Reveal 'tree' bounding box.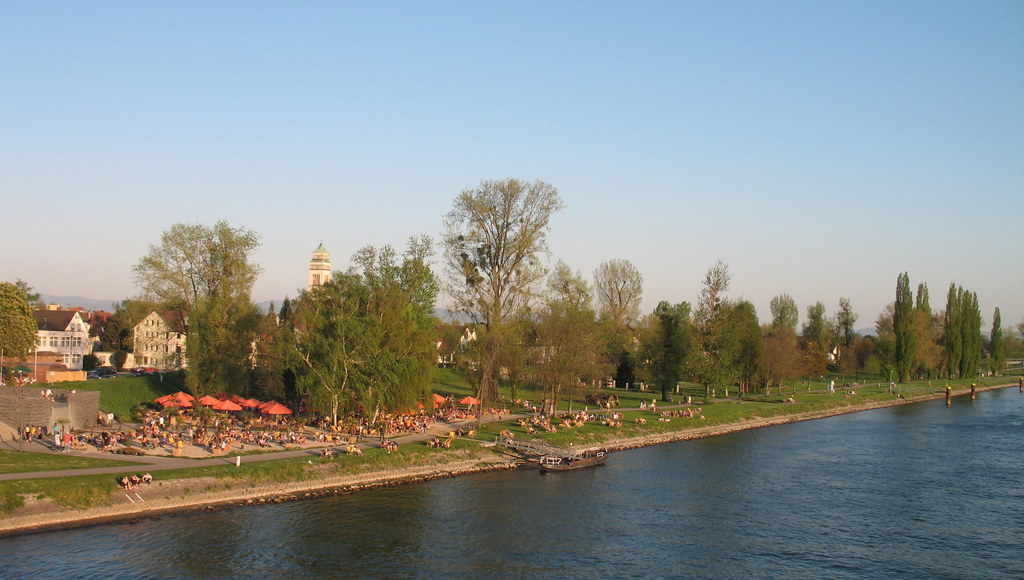
Revealed: BBox(693, 253, 740, 350).
